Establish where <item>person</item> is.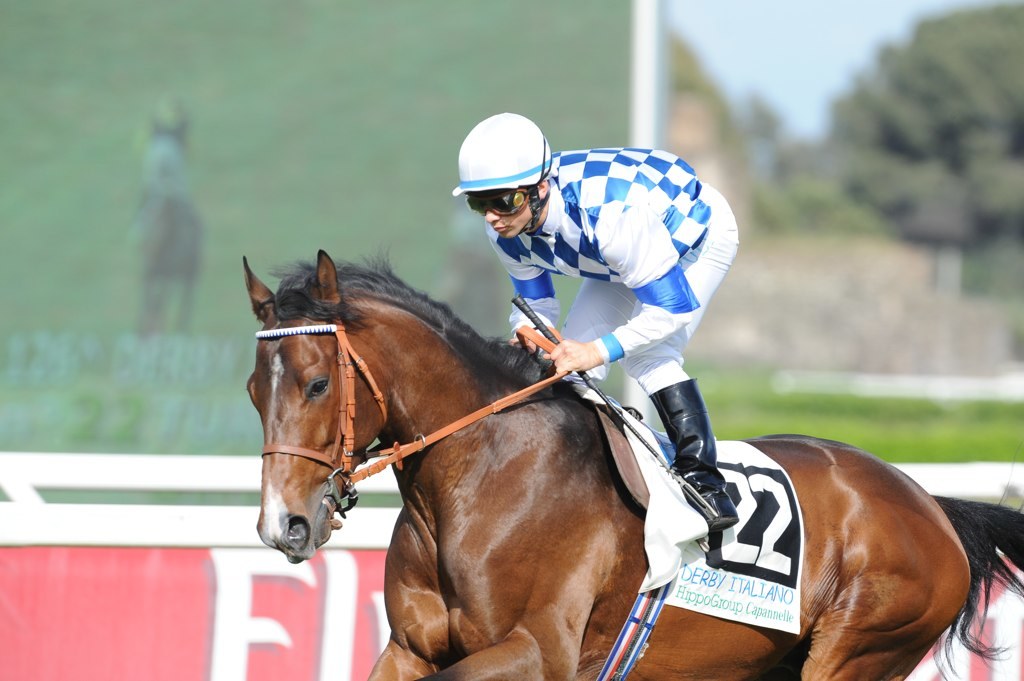
Established at pyautogui.locateOnScreen(407, 132, 761, 519).
